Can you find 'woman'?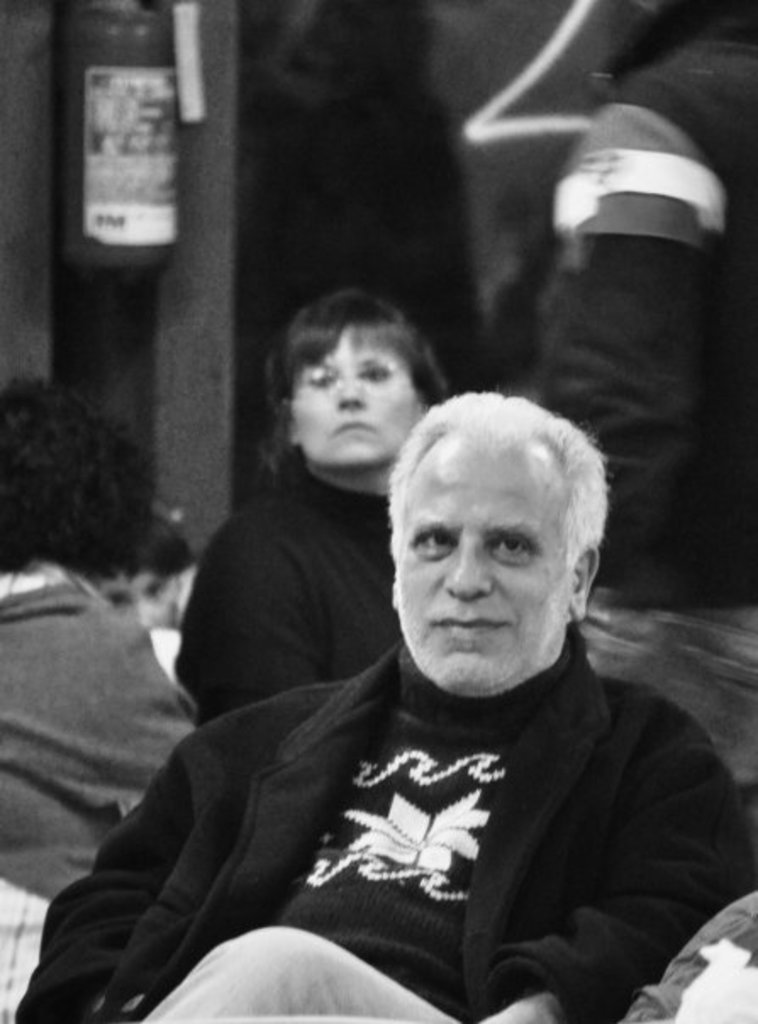
Yes, bounding box: locate(178, 278, 463, 821).
